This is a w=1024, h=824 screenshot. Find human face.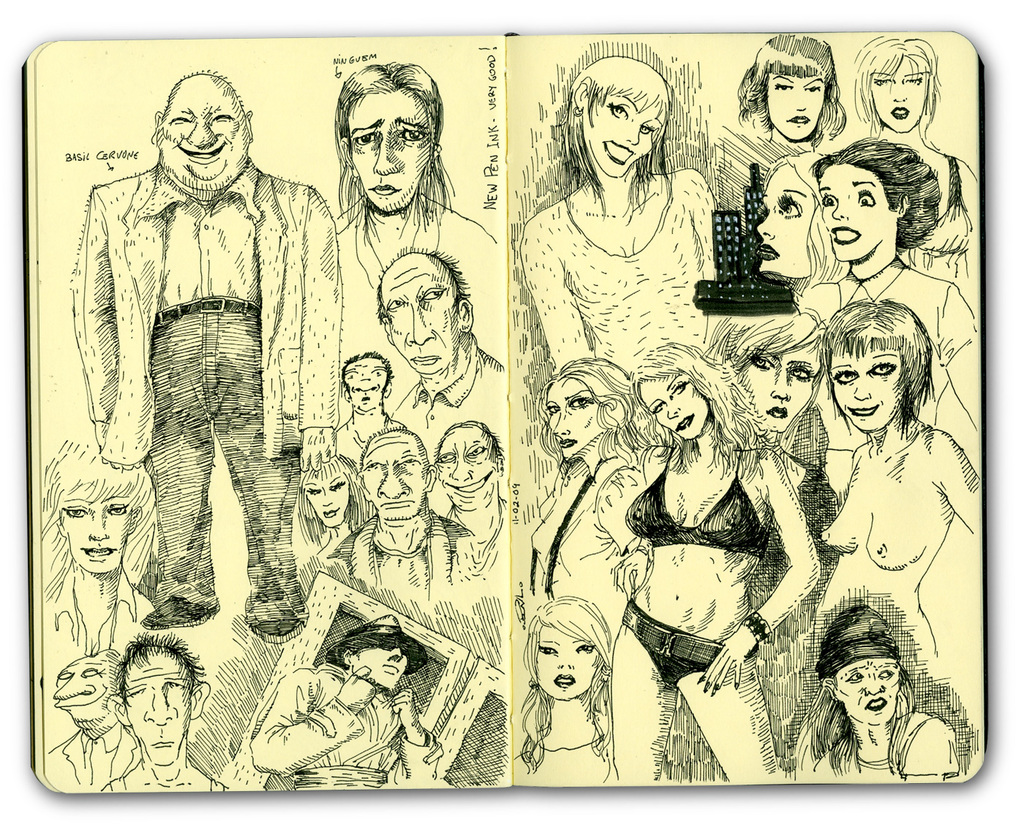
Bounding box: select_region(123, 654, 183, 766).
